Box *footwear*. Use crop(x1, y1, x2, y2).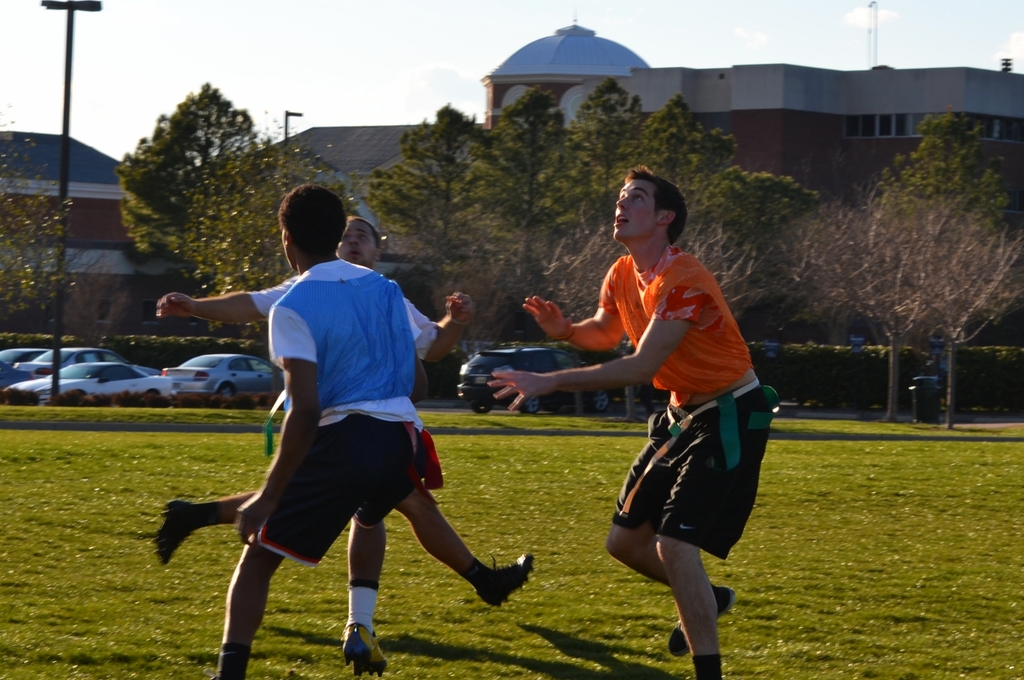
crop(666, 587, 746, 661).
